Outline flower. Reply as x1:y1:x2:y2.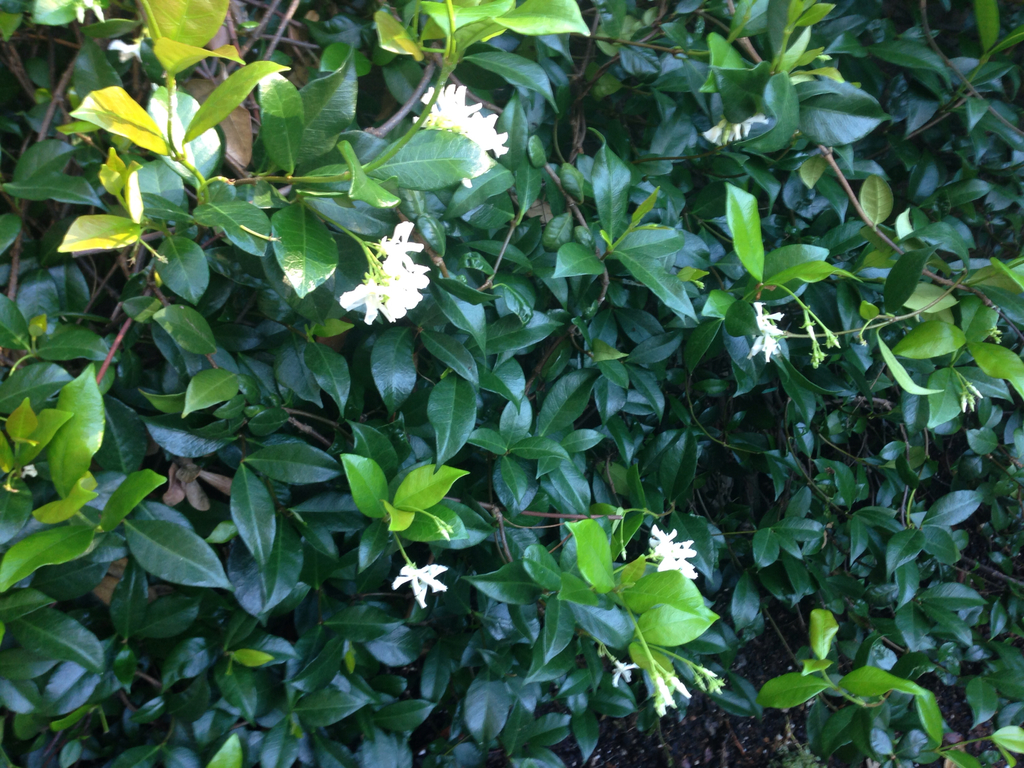
653:673:692:713.
